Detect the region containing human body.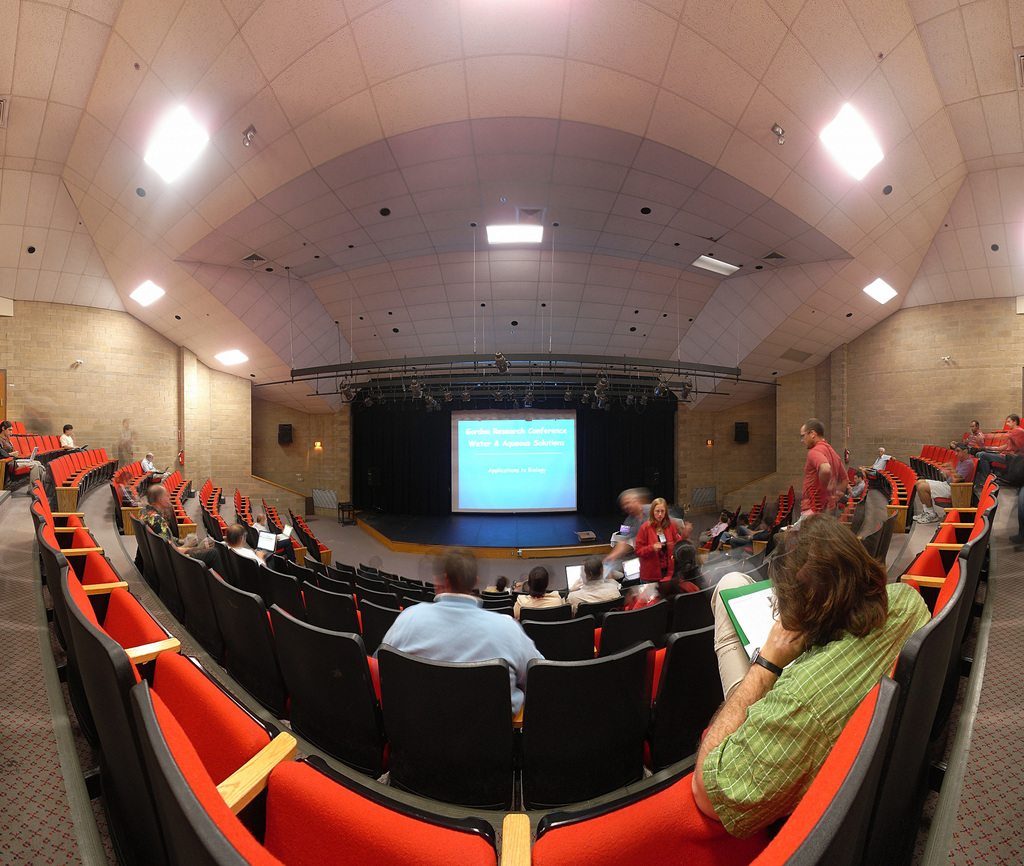
[568,554,619,616].
